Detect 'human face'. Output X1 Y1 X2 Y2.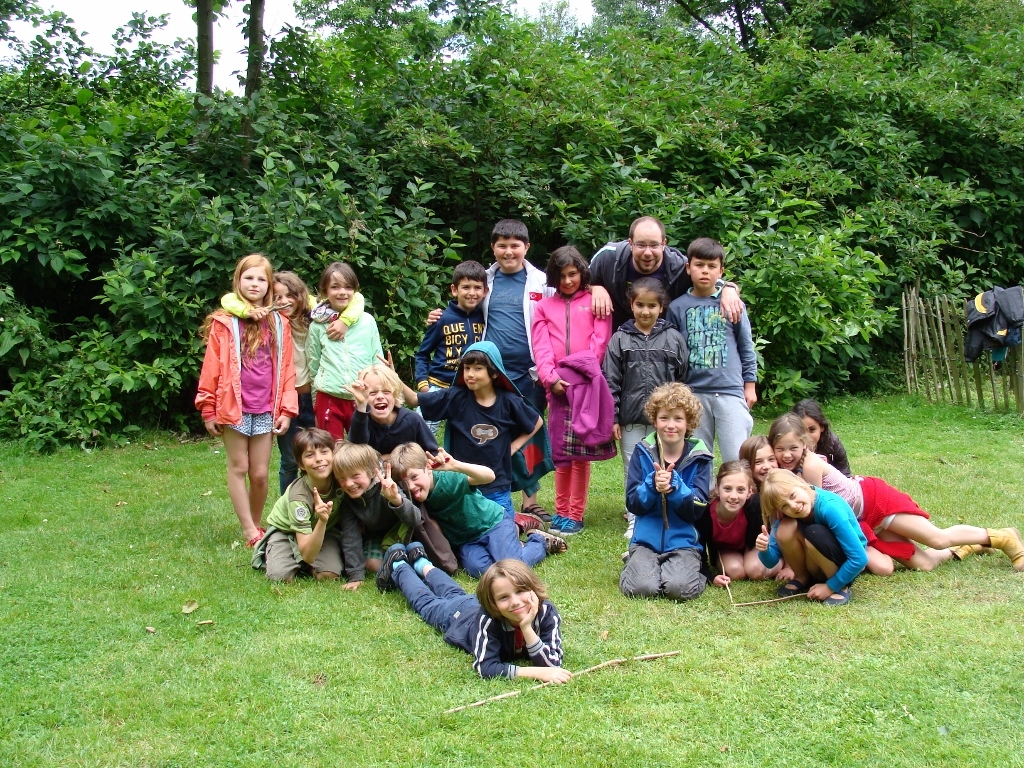
635 295 657 324.
